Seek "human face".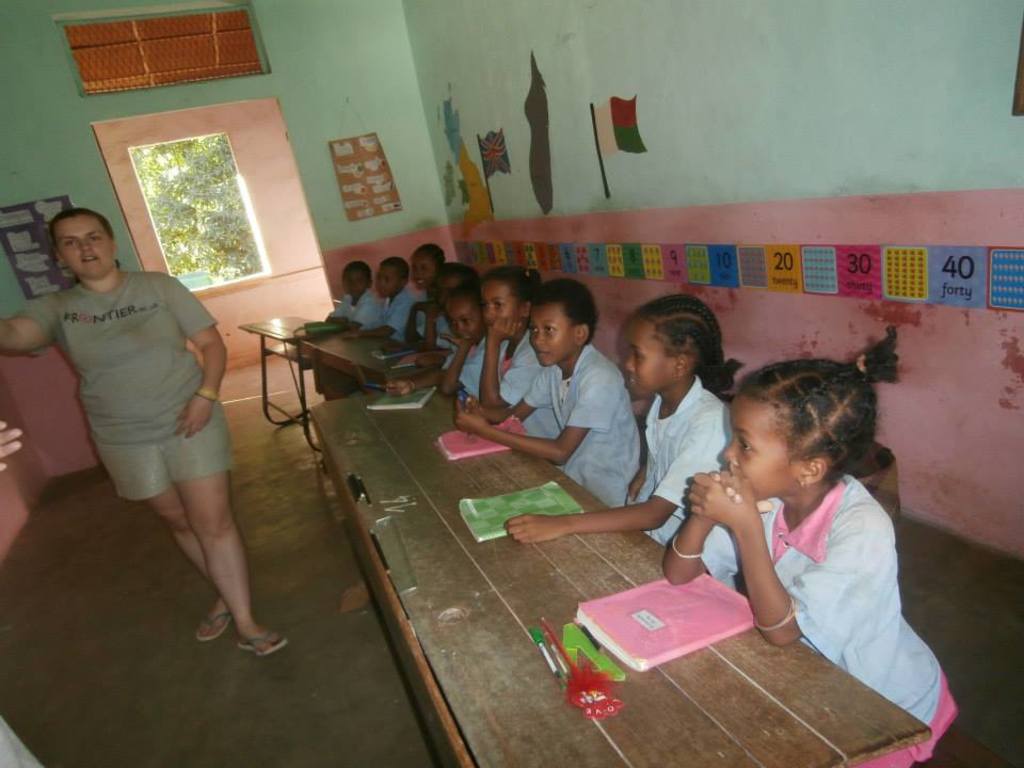
<bbox>53, 212, 113, 275</bbox>.
